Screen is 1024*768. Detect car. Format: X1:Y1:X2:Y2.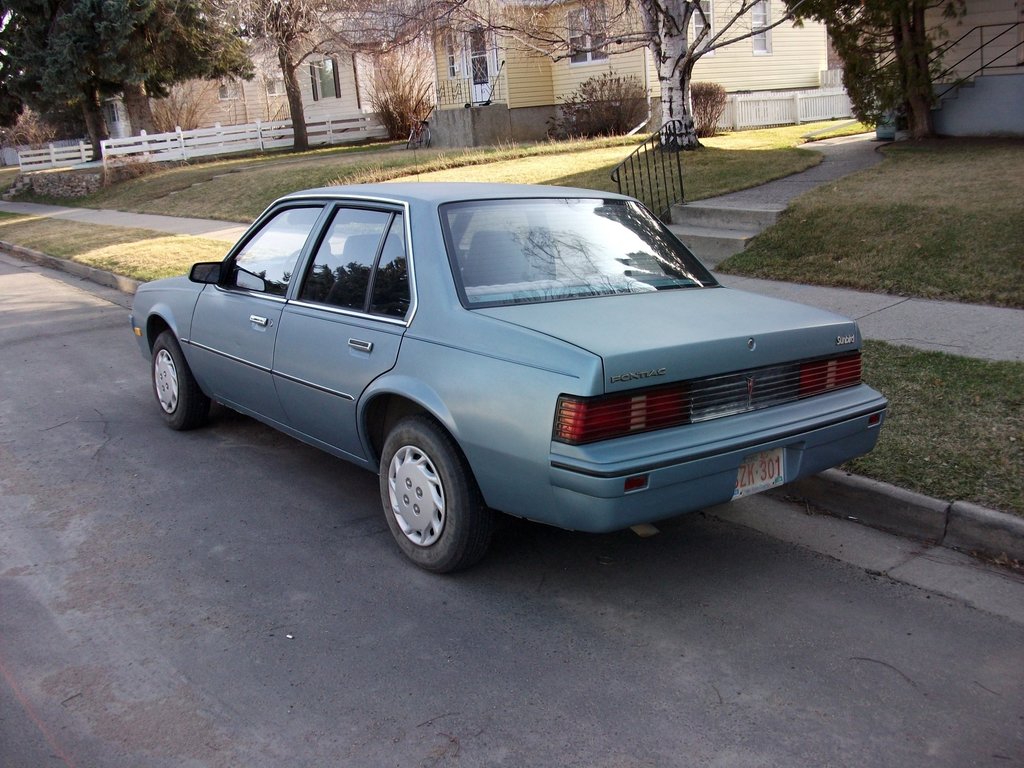
125:173:858:568.
